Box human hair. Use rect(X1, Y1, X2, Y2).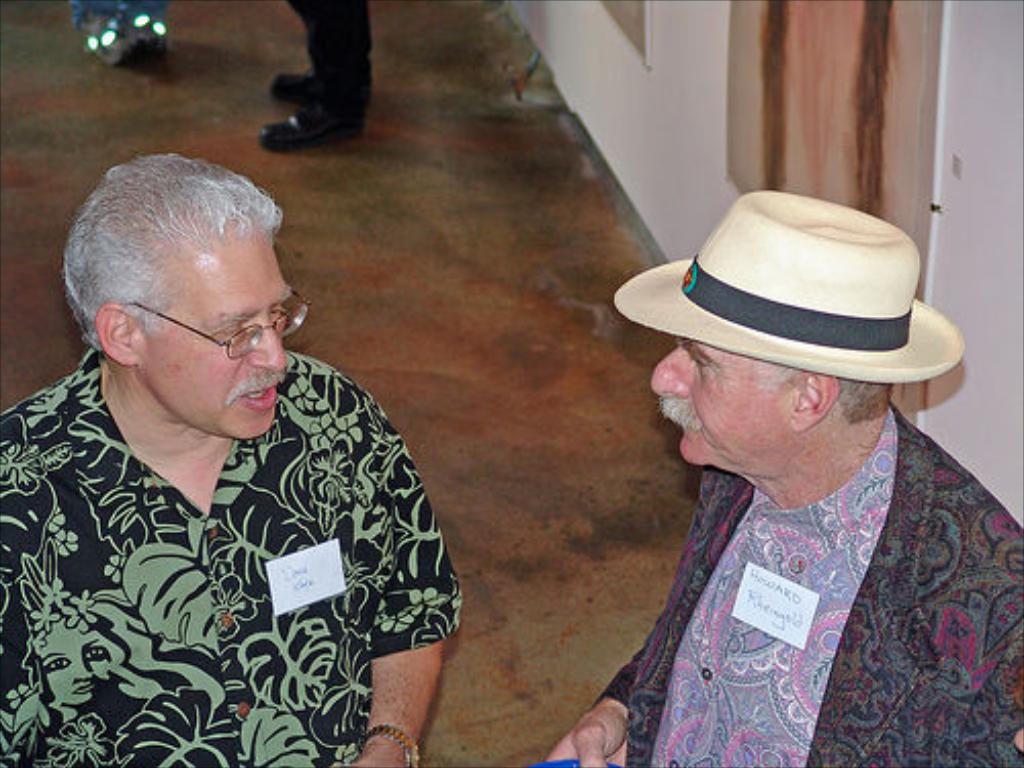
rect(756, 356, 897, 422).
